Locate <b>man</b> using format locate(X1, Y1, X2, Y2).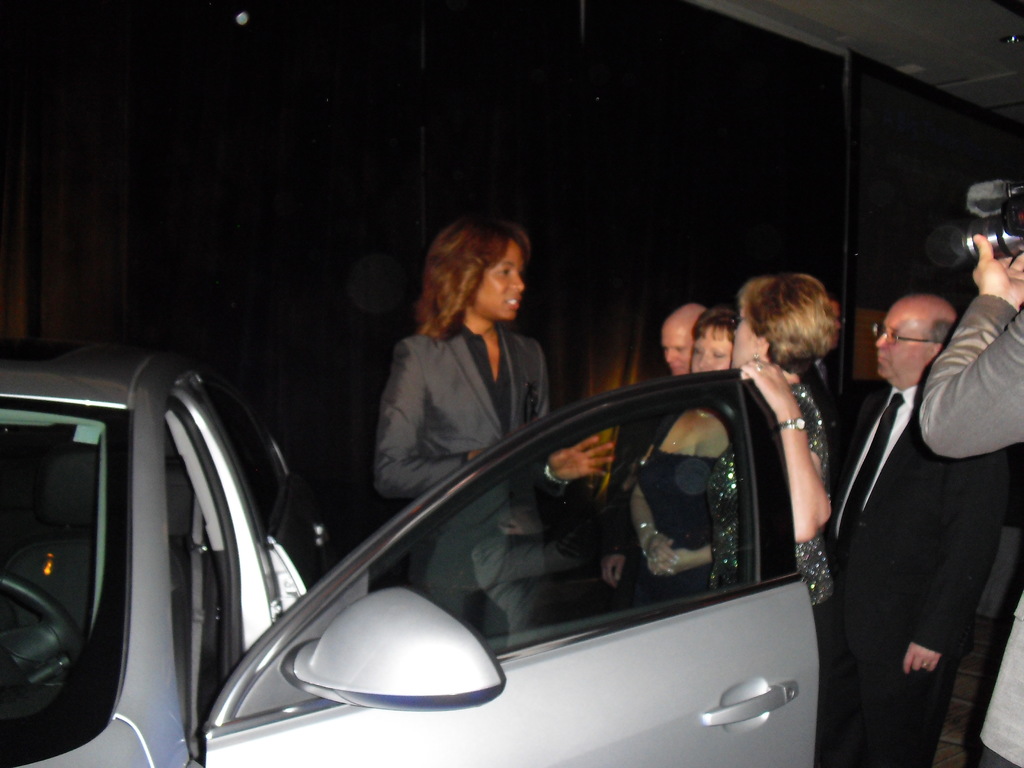
locate(814, 294, 1016, 767).
